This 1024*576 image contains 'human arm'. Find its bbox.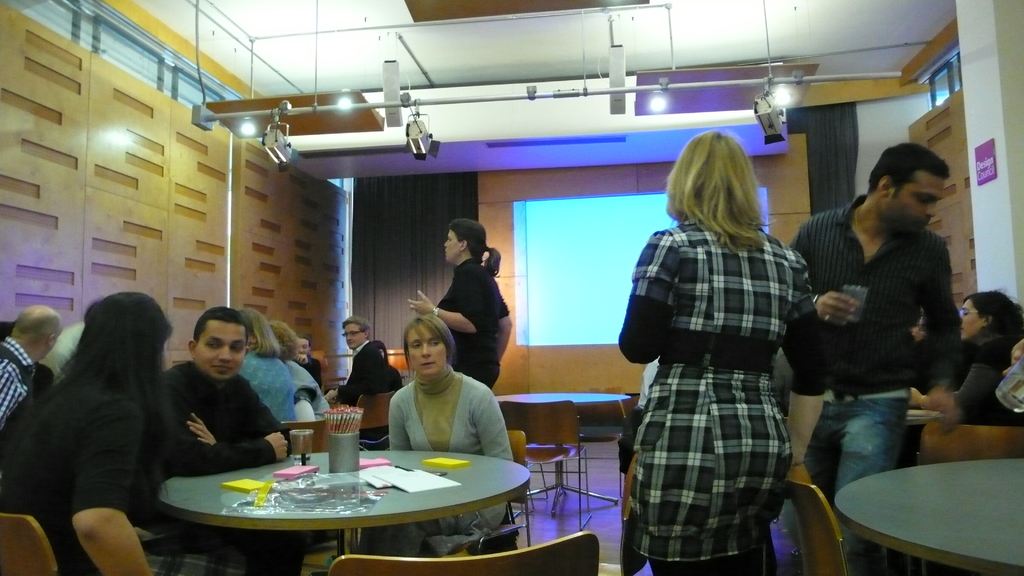
pyautogui.locateOnScreen(65, 397, 150, 575).
